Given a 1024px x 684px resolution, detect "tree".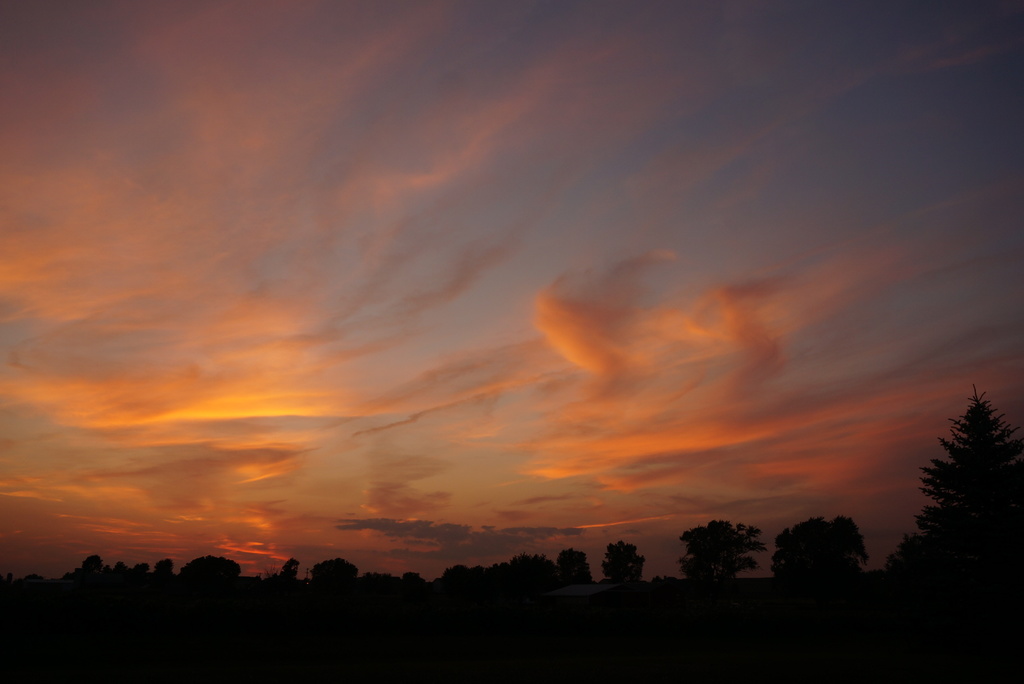
locate(276, 559, 304, 584).
